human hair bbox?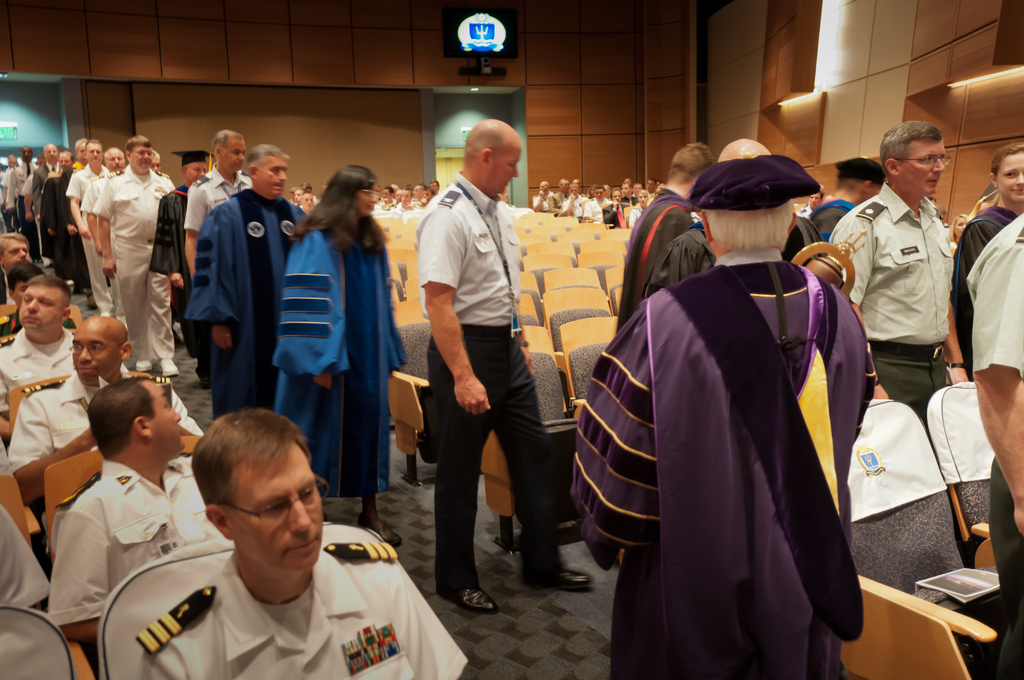
bbox=[880, 119, 942, 178]
